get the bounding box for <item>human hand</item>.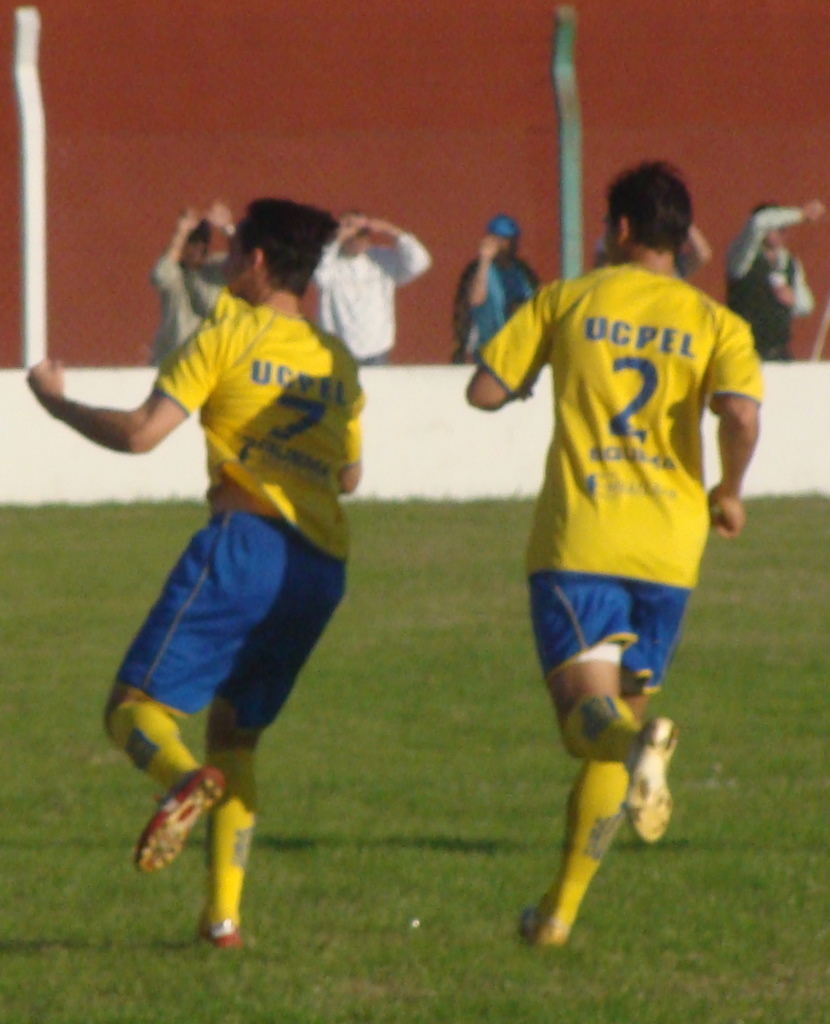
Rect(175, 205, 196, 232).
